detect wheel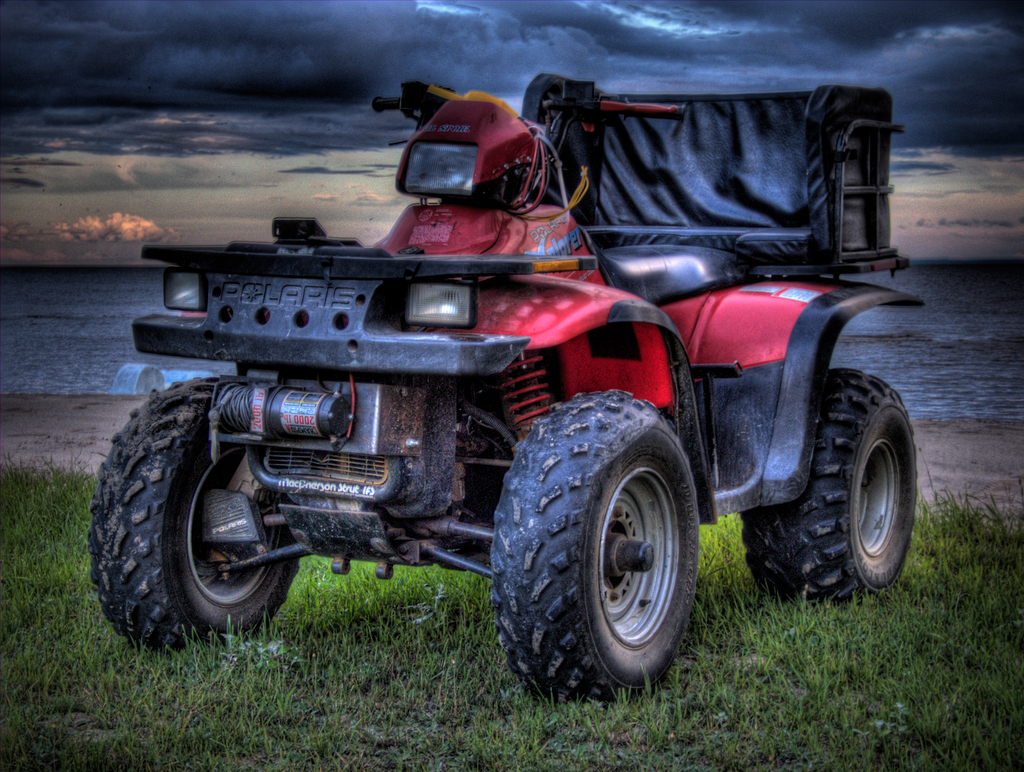
region(86, 376, 307, 654)
